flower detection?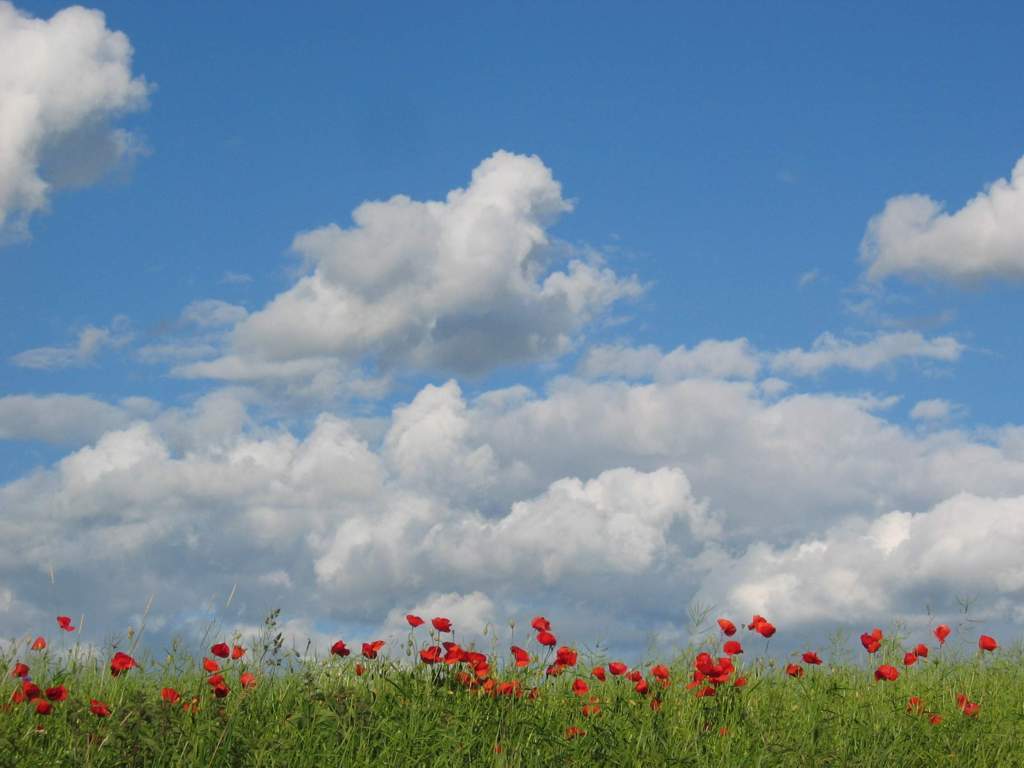
locate(25, 633, 48, 651)
